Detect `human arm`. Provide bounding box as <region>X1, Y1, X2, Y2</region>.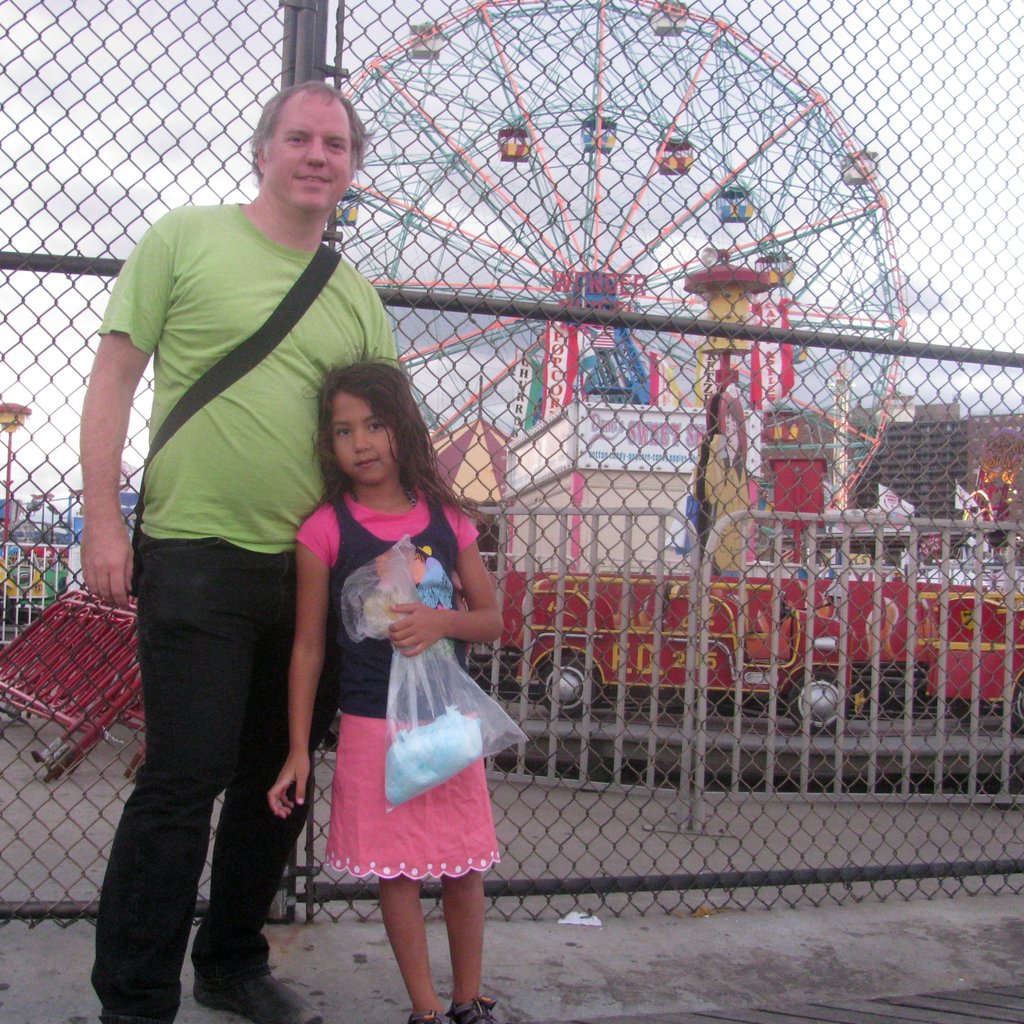
<region>260, 505, 333, 820</region>.
